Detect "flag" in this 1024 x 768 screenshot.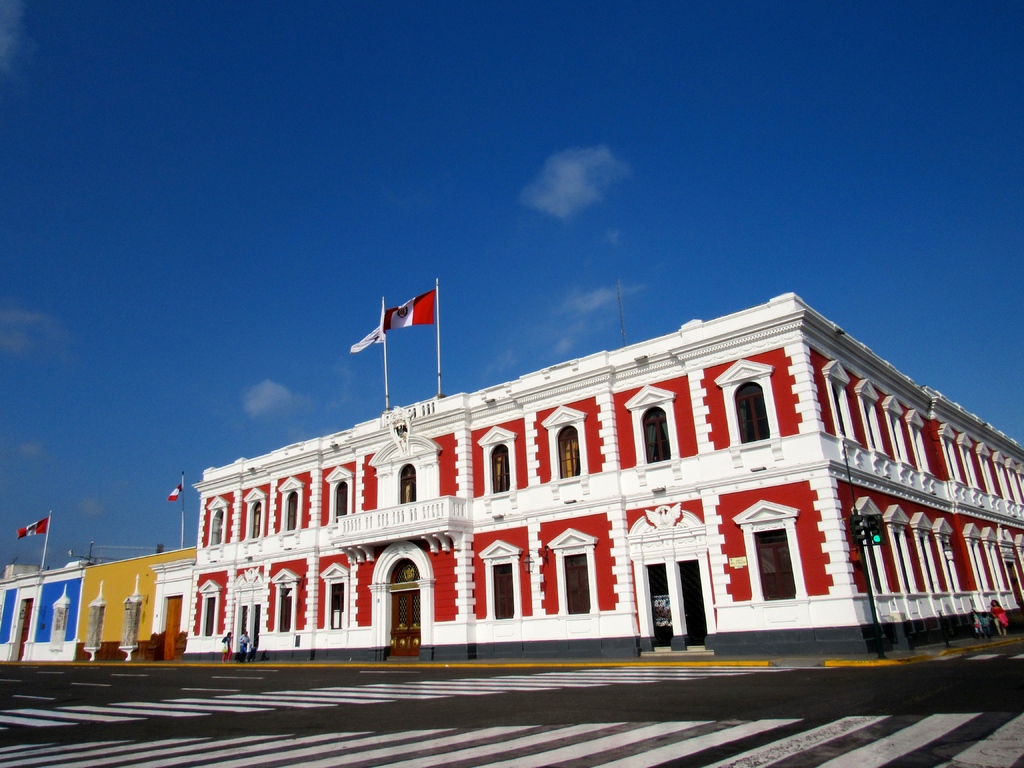
Detection: <box>12,519,48,538</box>.
